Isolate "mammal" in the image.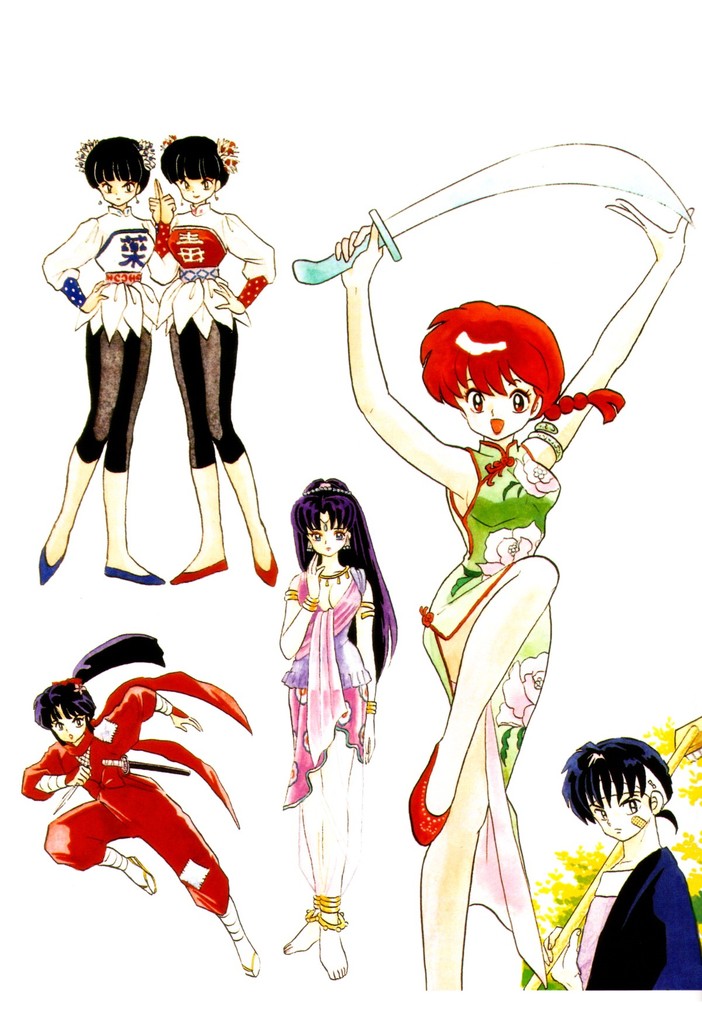
Isolated region: [159, 136, 283, 588].
